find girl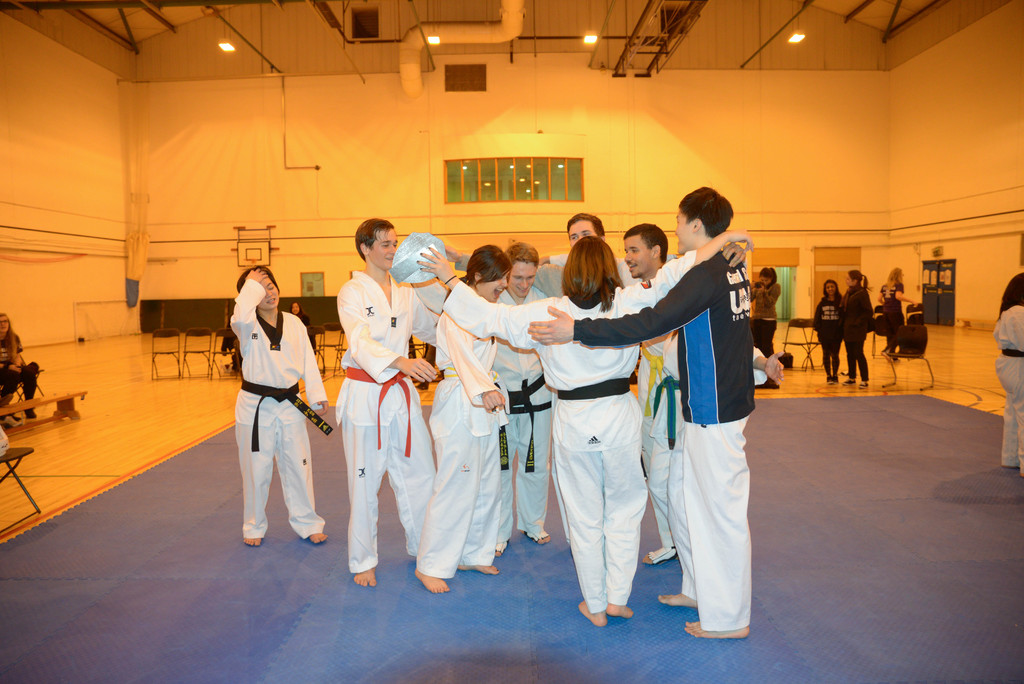
(left=807, top=273, right=843, bottom=386)
